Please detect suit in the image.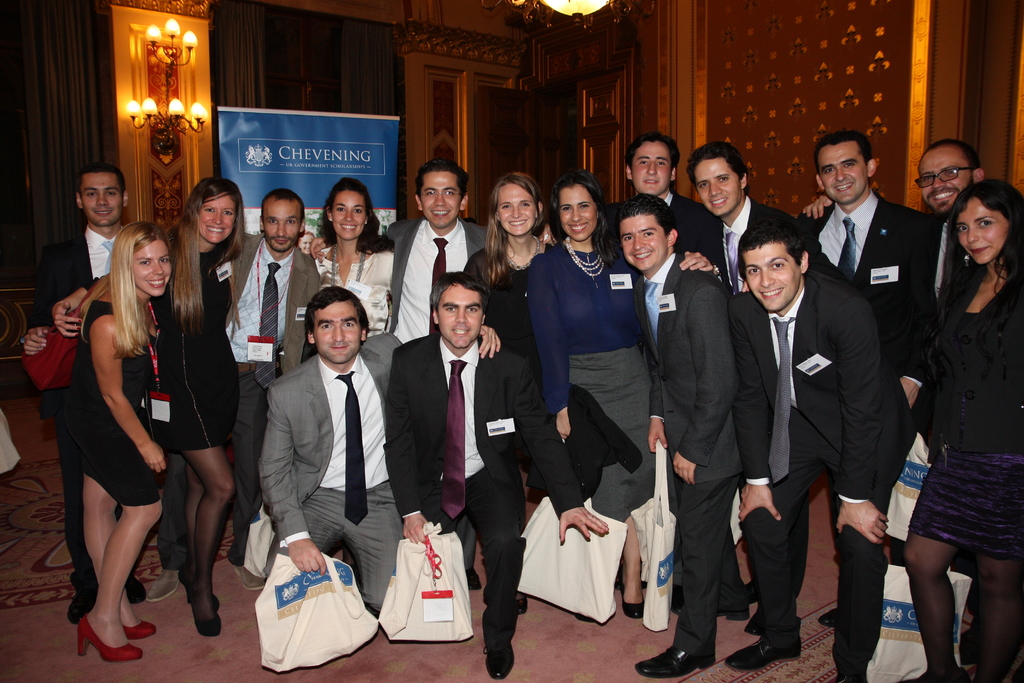
394, 335, 586, 646.
